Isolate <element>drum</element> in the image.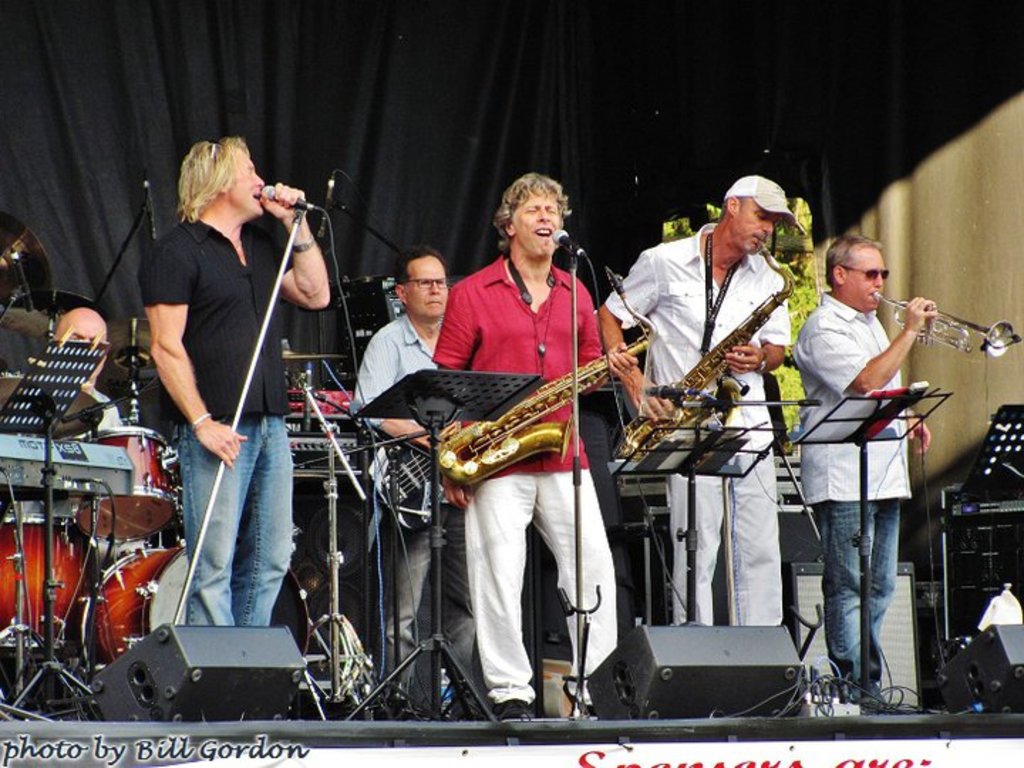
Isolated region: select_region(68, 422, 178, 540).
